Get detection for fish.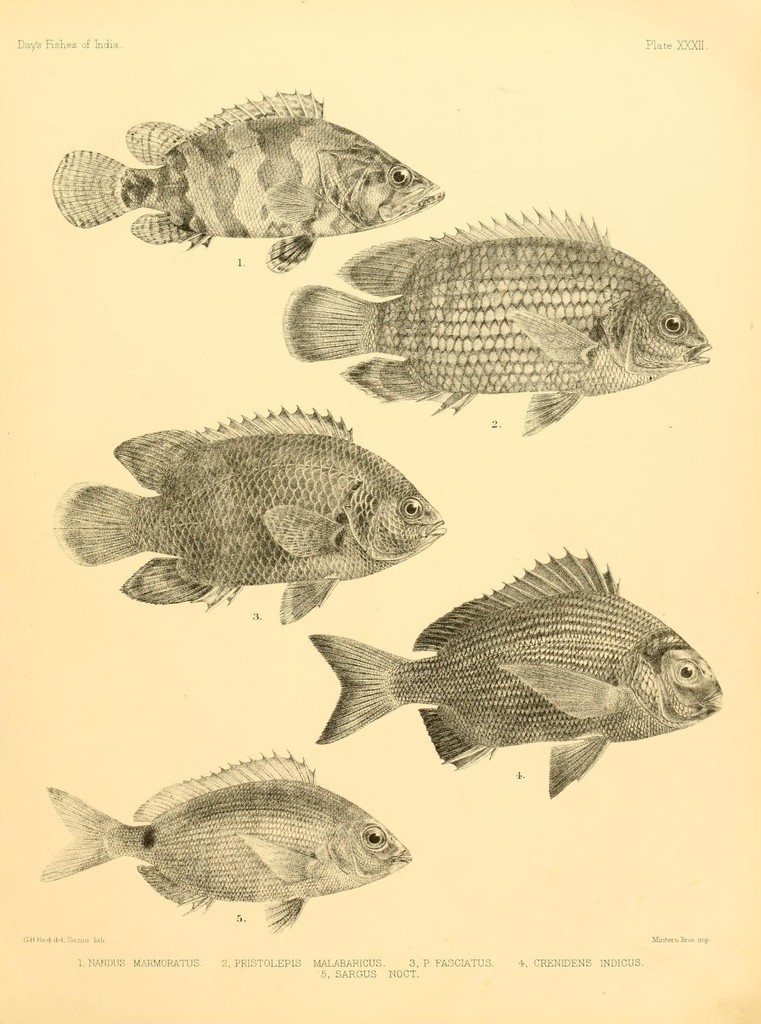
Detection: box=[47, 394, 443, 628].
